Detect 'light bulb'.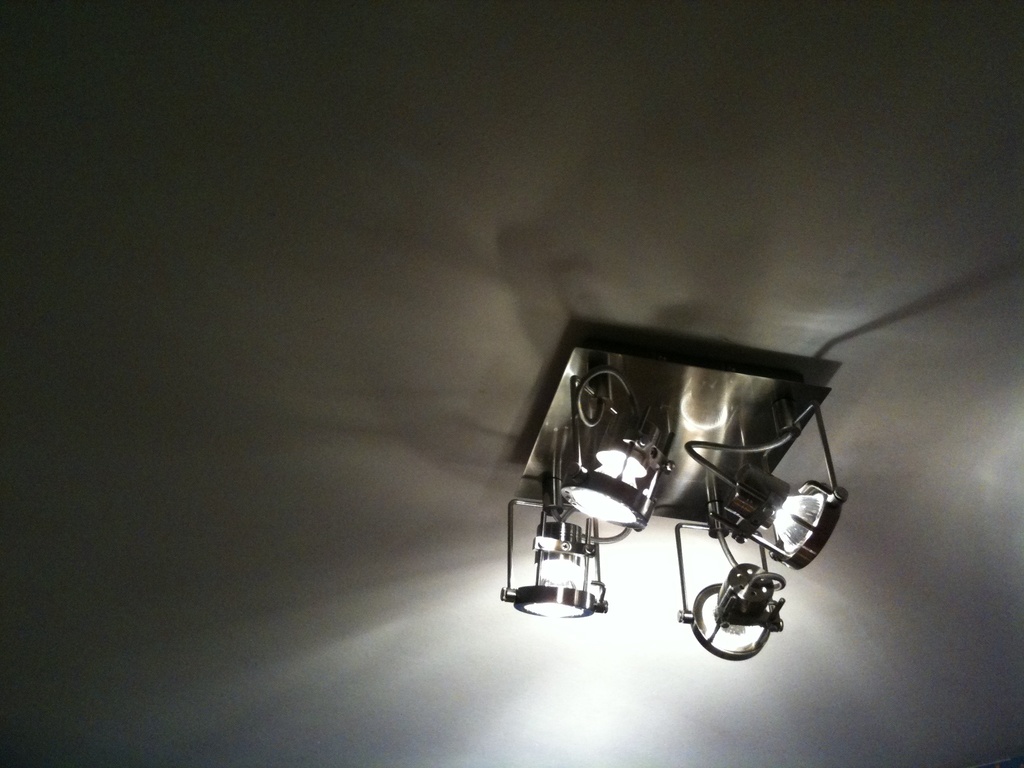
Detected at [left=572, top=452, right=641, bottom=520].
